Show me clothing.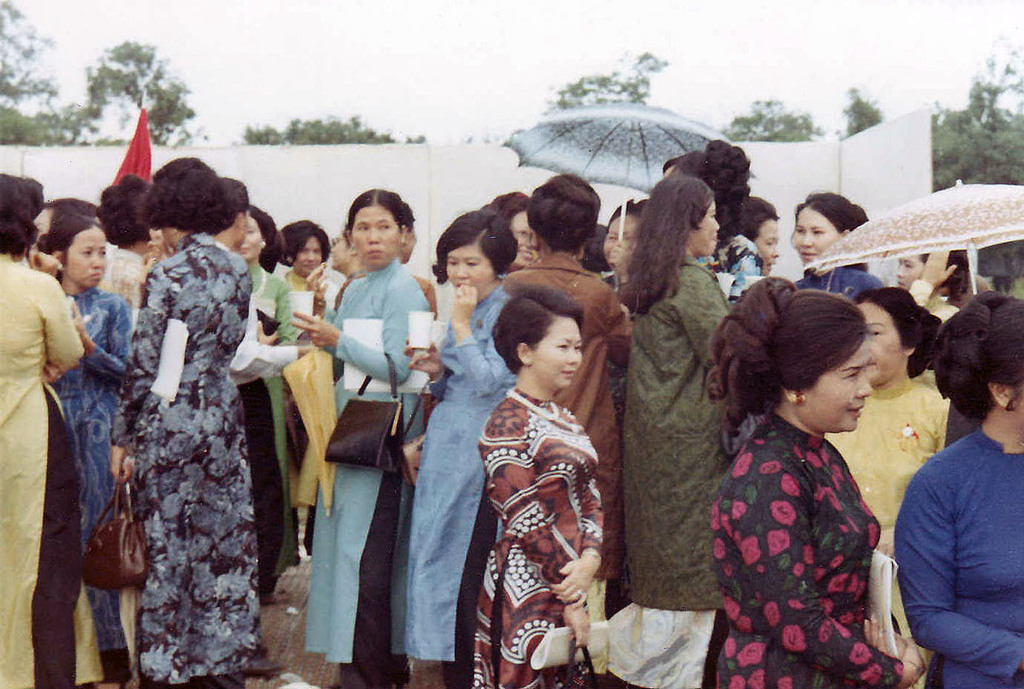
clothing is here: region(315, 264, 436, 656).
